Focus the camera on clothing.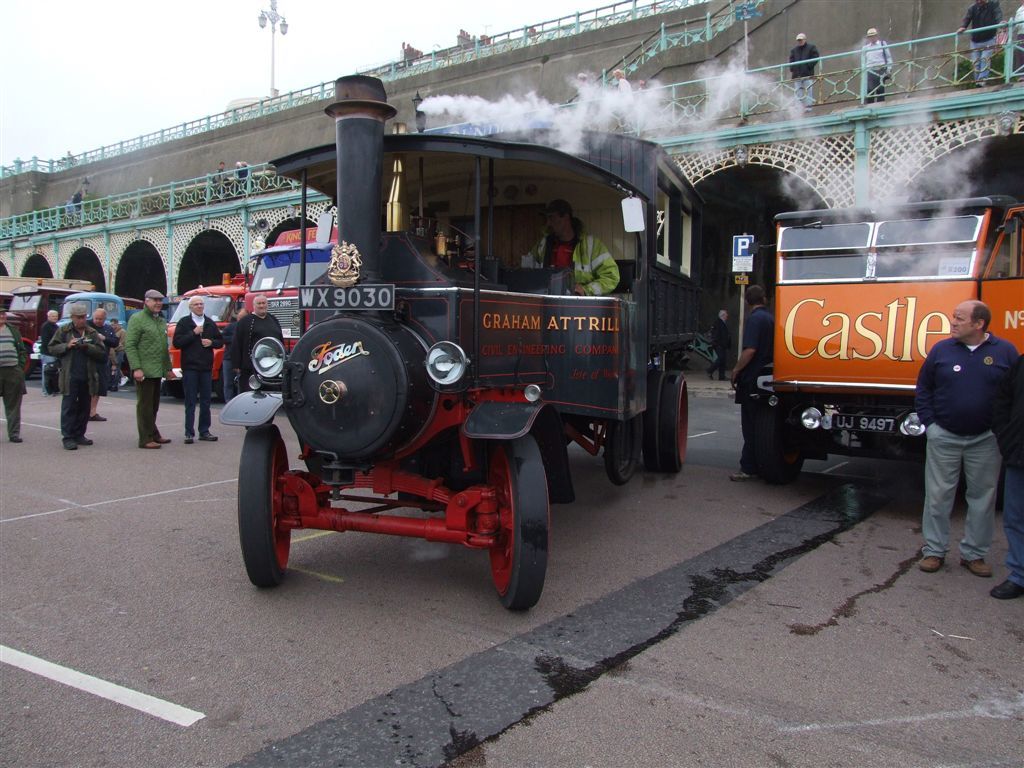
Focus region: 963:0:1005:86.
